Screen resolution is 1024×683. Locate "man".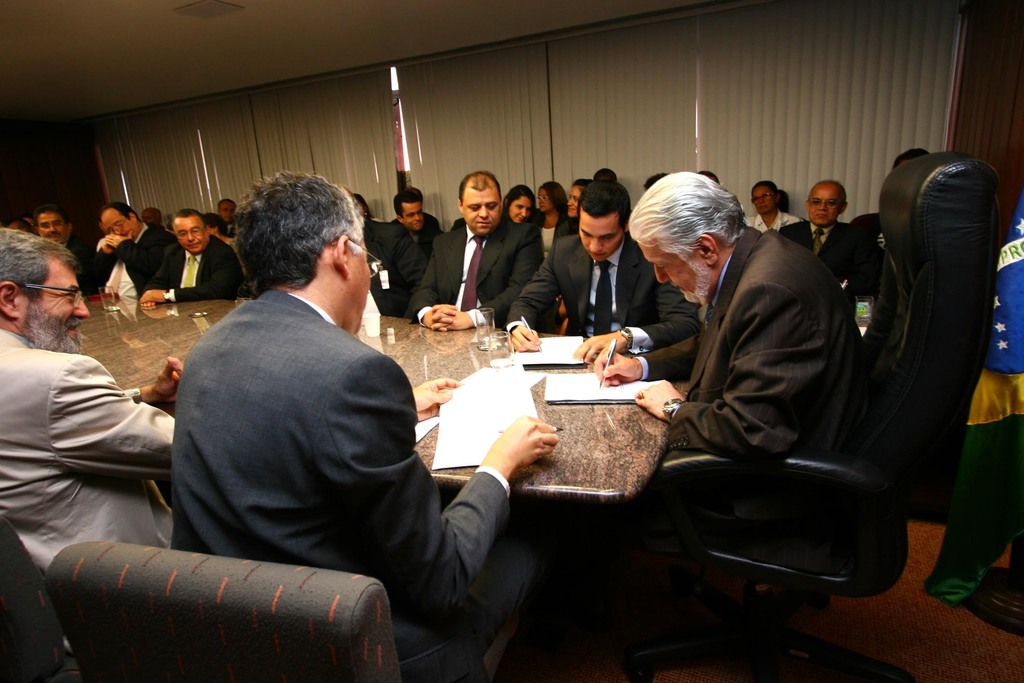
pyautogui.locateOnScreen(892, 144, 929, 169).
